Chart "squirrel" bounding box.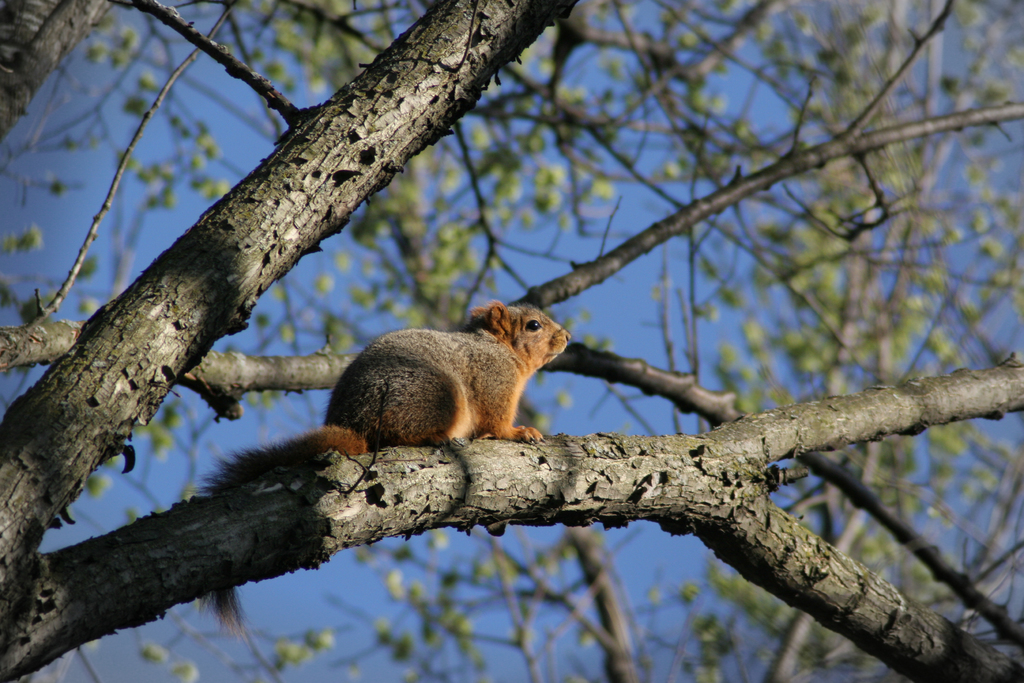
Charted: Rect(179, 289, 595, 641).
